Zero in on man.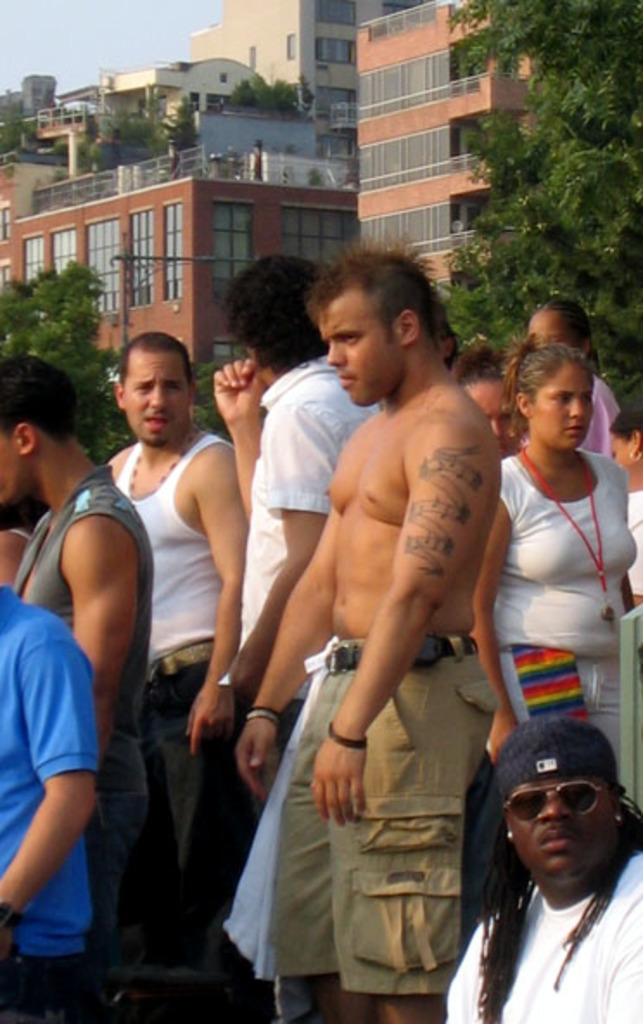
Zeroed in: pyautogui.locateOnScreen(0, 353, 159, 1022).
